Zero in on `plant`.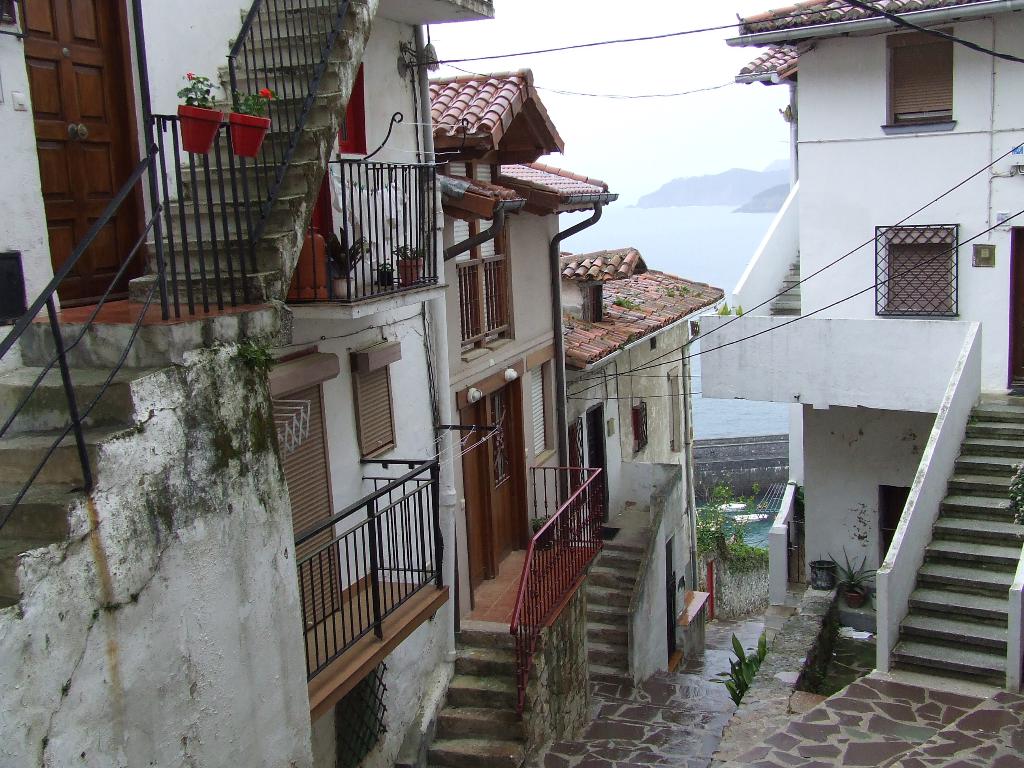
Zeroed in: rect(823, 536, 883, 615).
